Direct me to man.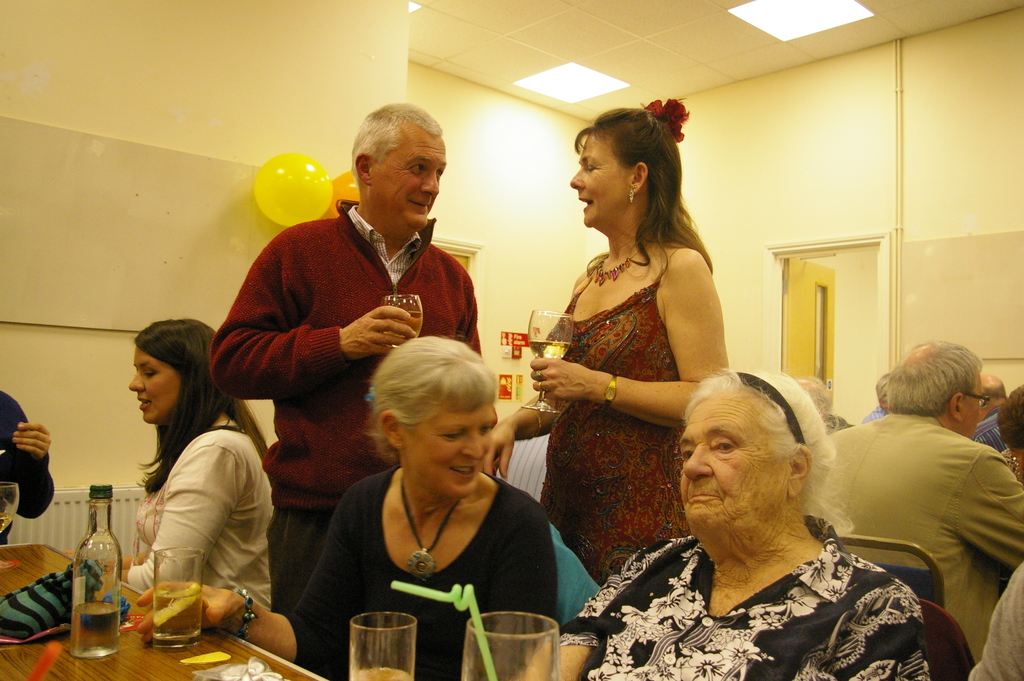
Direction: box=[971, 368, 1012, 452].
